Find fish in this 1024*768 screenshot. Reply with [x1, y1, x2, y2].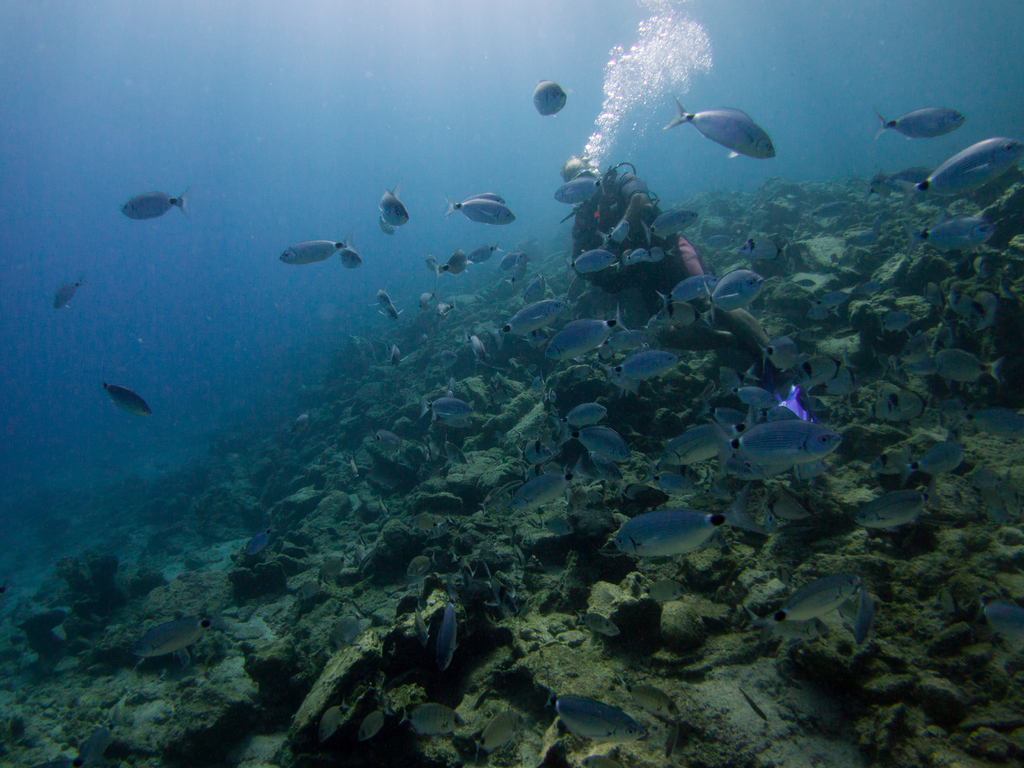
[659, 91, 784, 152].
